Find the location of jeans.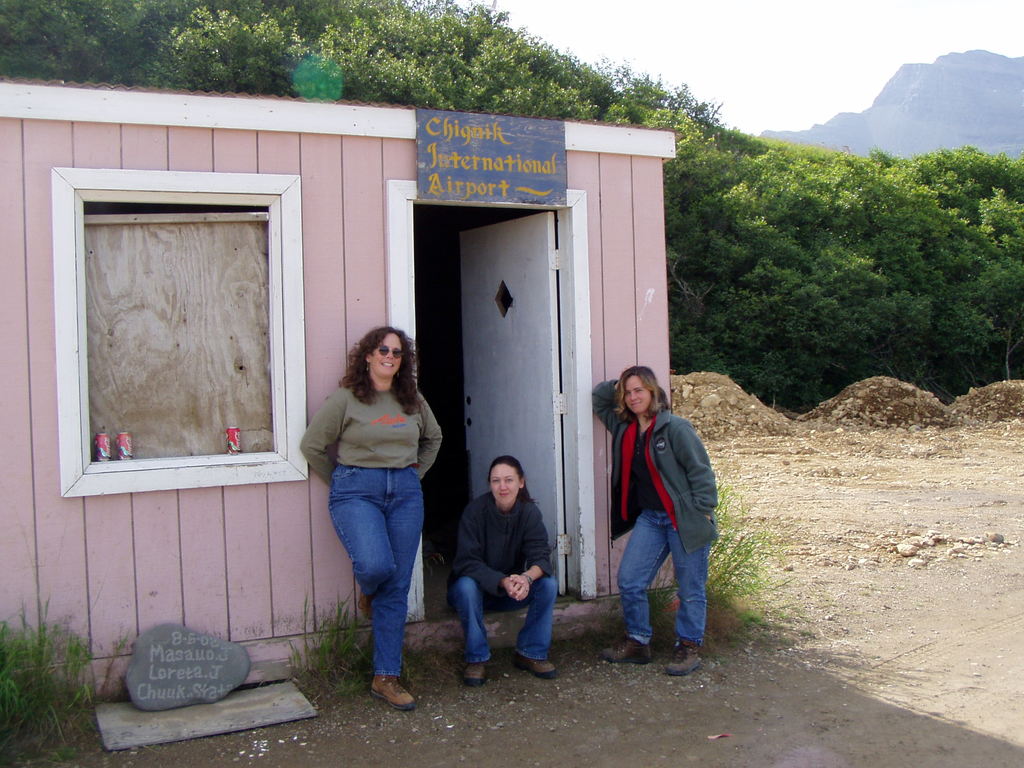
Location: bbox=(615, 508, 712, 651).
